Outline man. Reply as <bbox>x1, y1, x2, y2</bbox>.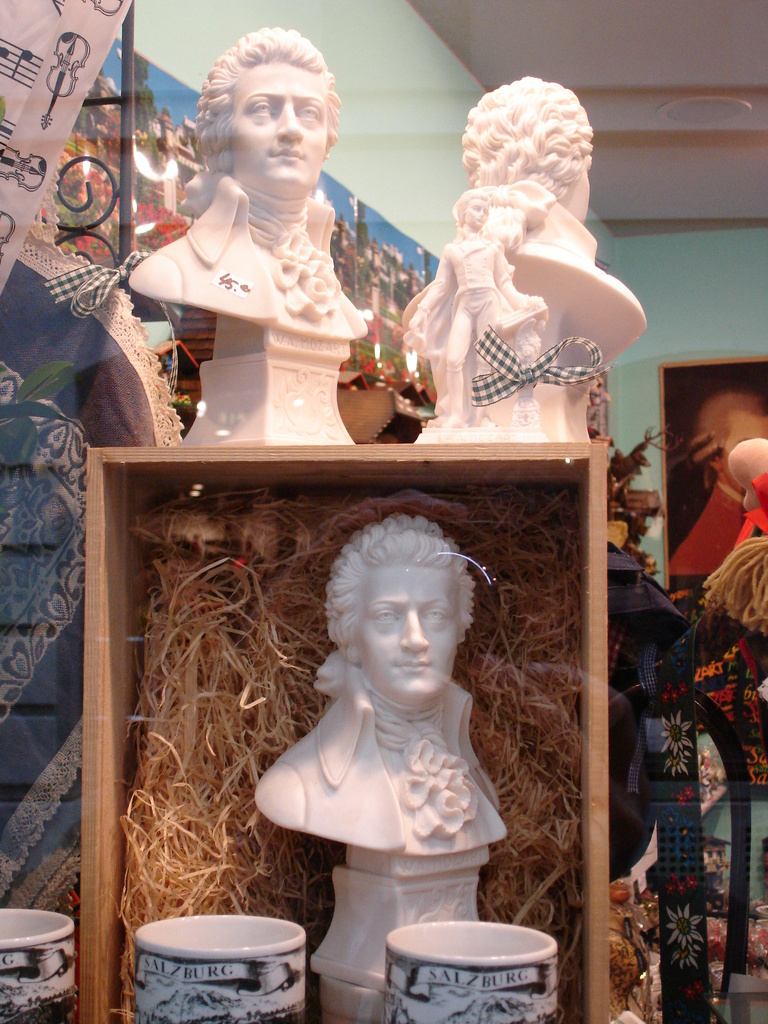
<bbox>401, 76, 646, 378</bbox>.
